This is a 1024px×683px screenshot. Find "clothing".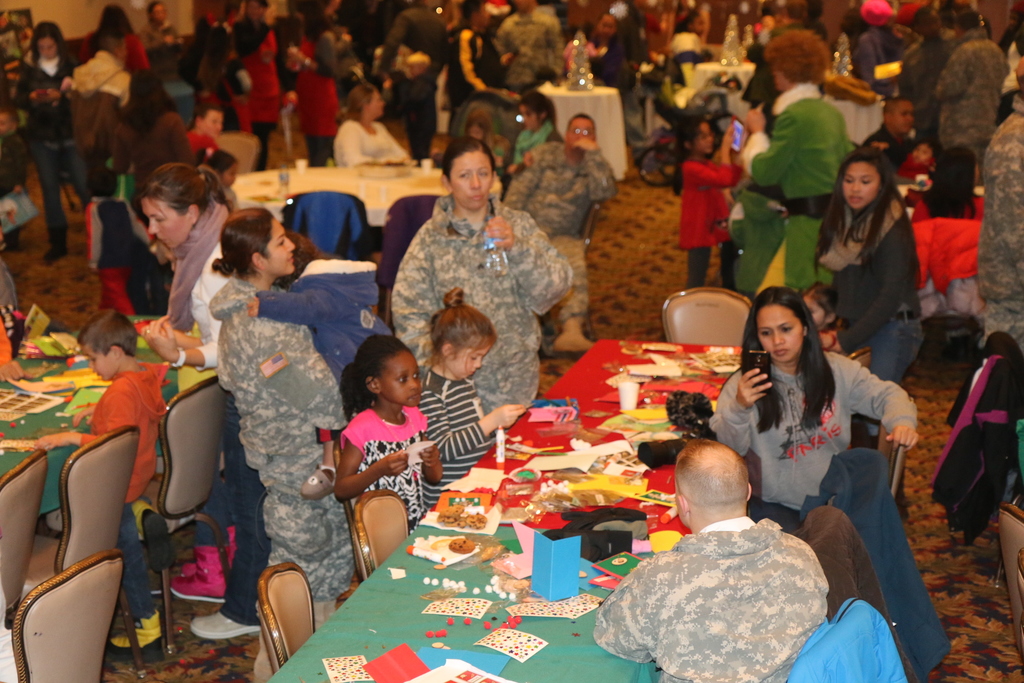
Bounding box: select_region(499, 6, 567, 90).
